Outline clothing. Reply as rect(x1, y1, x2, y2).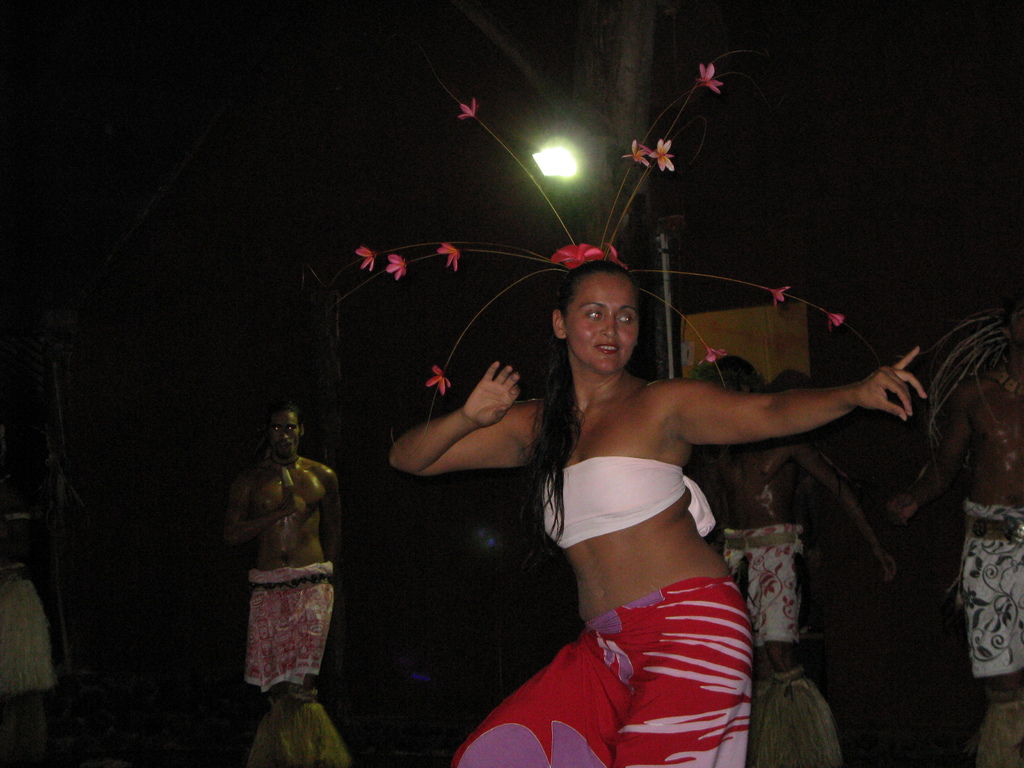
rect(448, 579, 758, 767).
